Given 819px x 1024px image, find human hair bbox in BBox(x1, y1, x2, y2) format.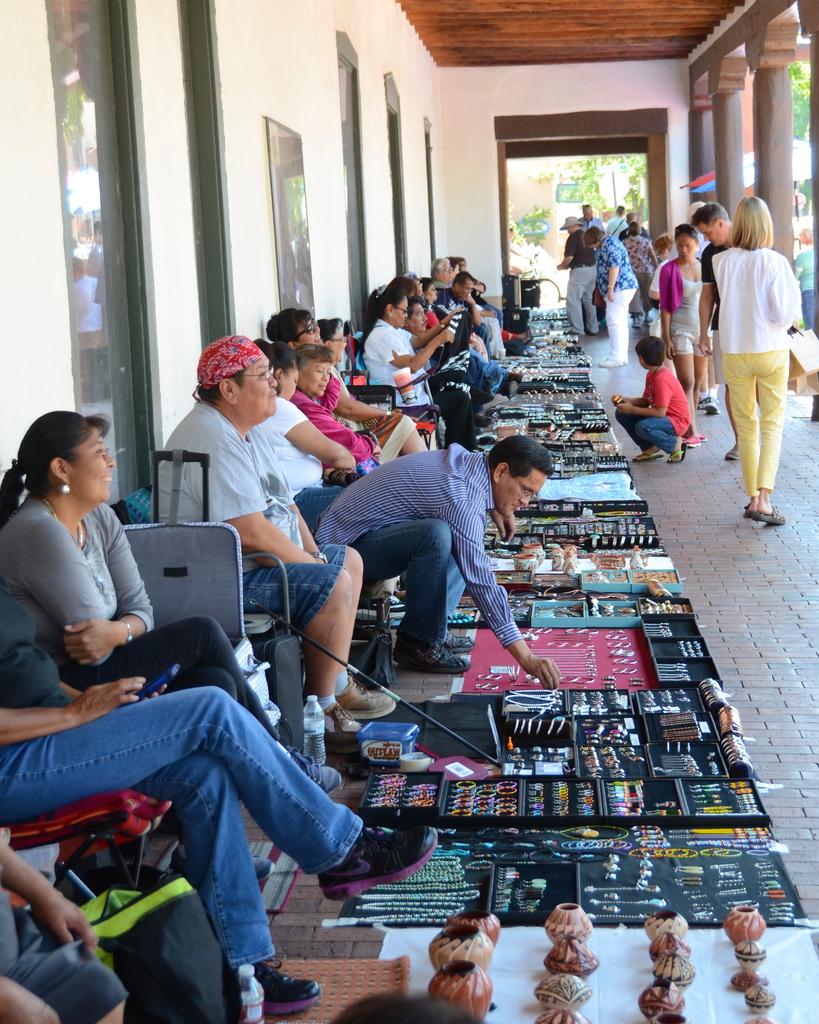
BBox(624, 207, 640, 221).
